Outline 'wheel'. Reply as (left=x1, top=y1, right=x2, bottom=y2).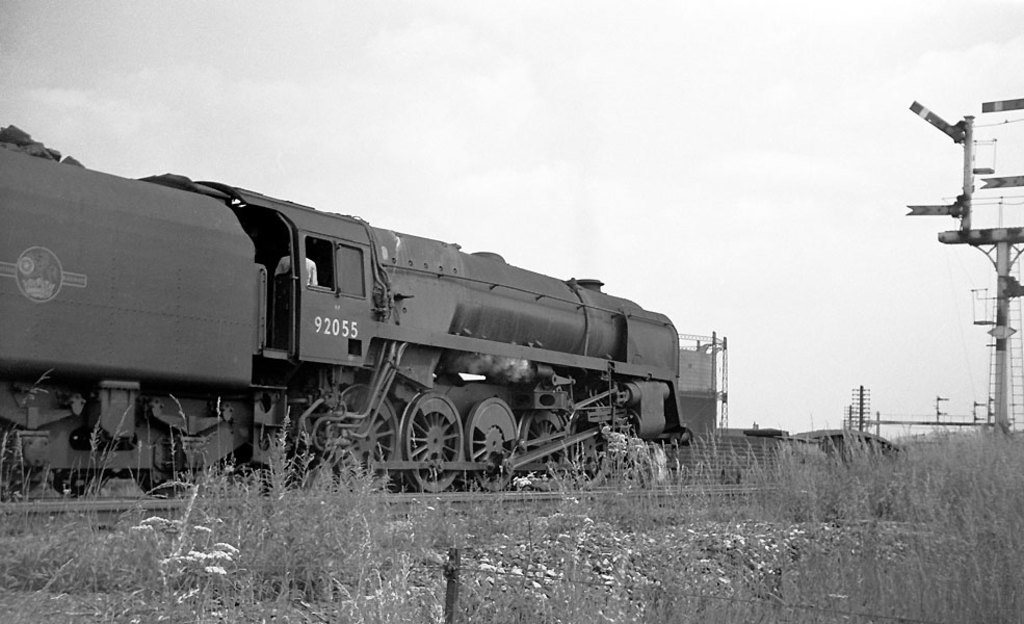
(left=462, top=398, right=525, bottom=495).
